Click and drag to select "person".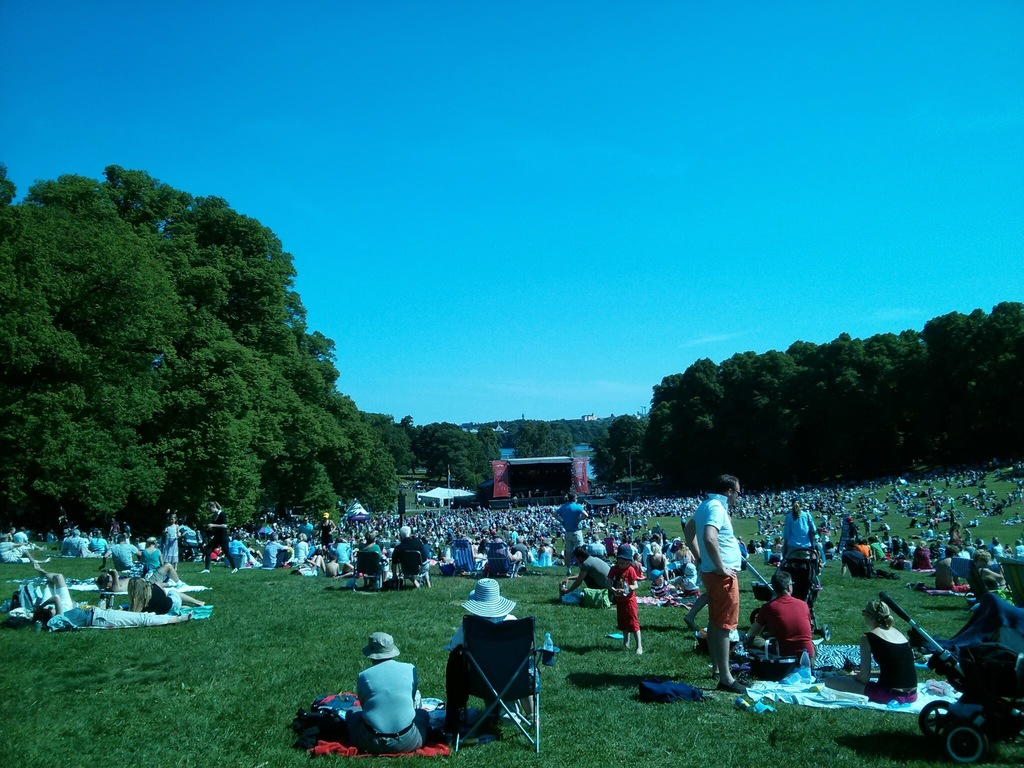
Selection: [left=609, top=547, right=646, bottom=654].
